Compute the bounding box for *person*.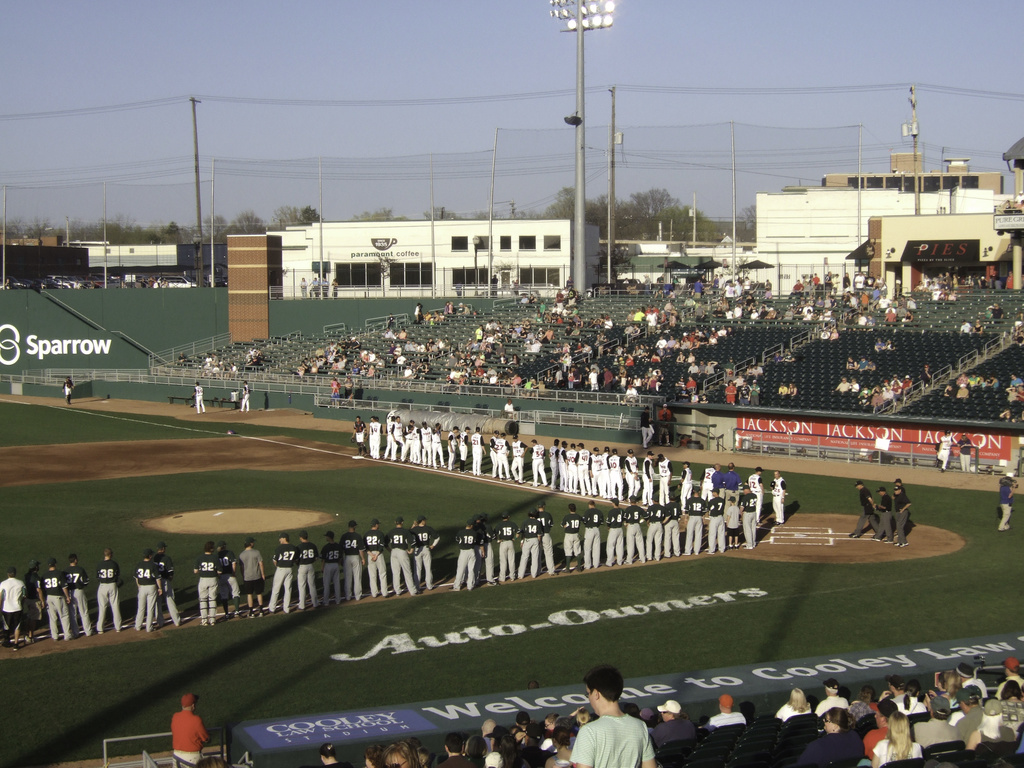
x1=520, y1=511, x2=542, y2=575.
